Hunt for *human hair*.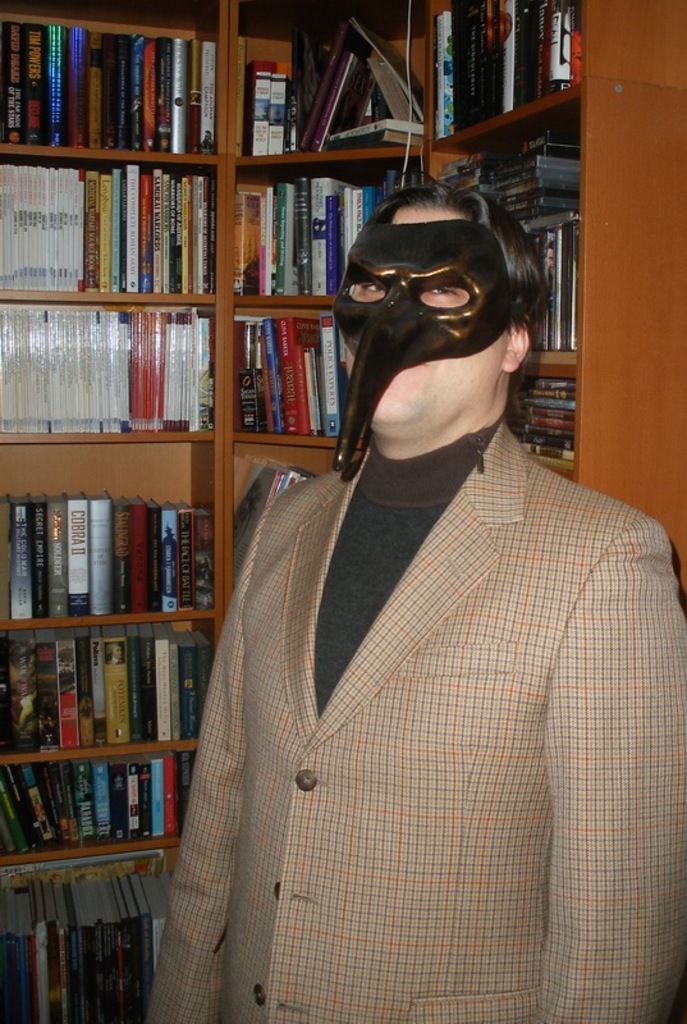
Hunted down at 374,187,554,333.
